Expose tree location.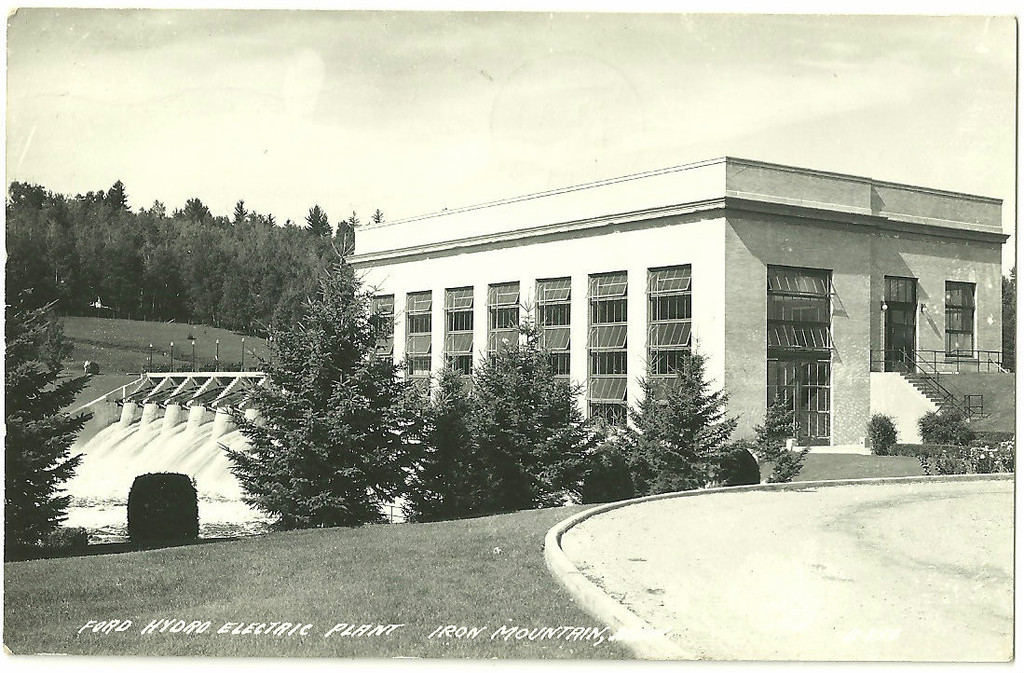
Exposed at bbox=(227, 202, 407, 539).
